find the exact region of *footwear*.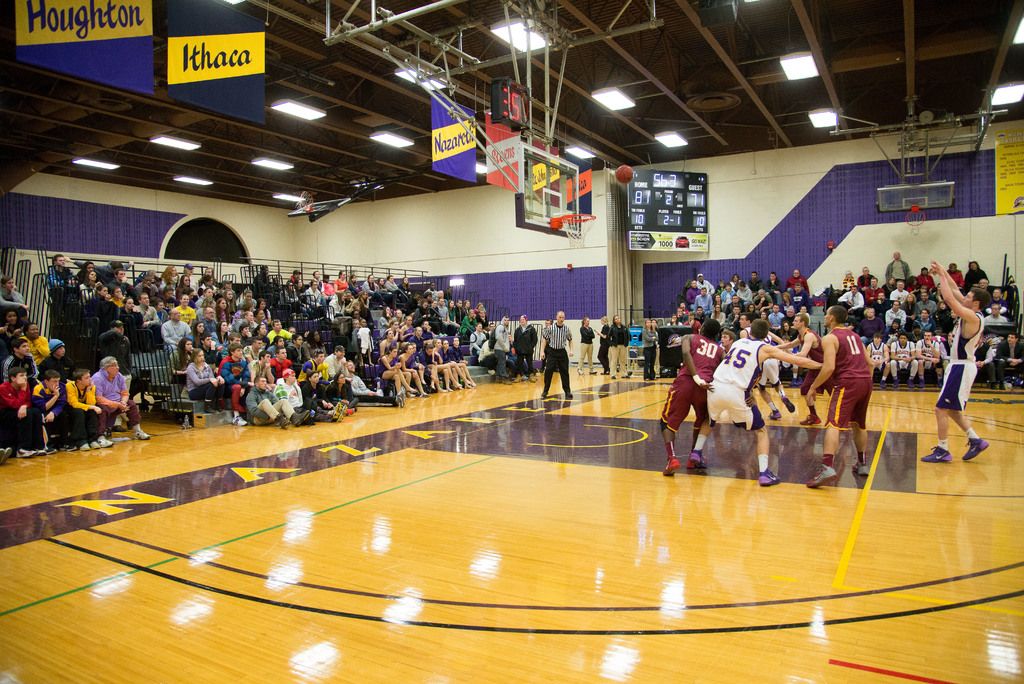
Exact region: l=488, t=370, r=497, b=376.
